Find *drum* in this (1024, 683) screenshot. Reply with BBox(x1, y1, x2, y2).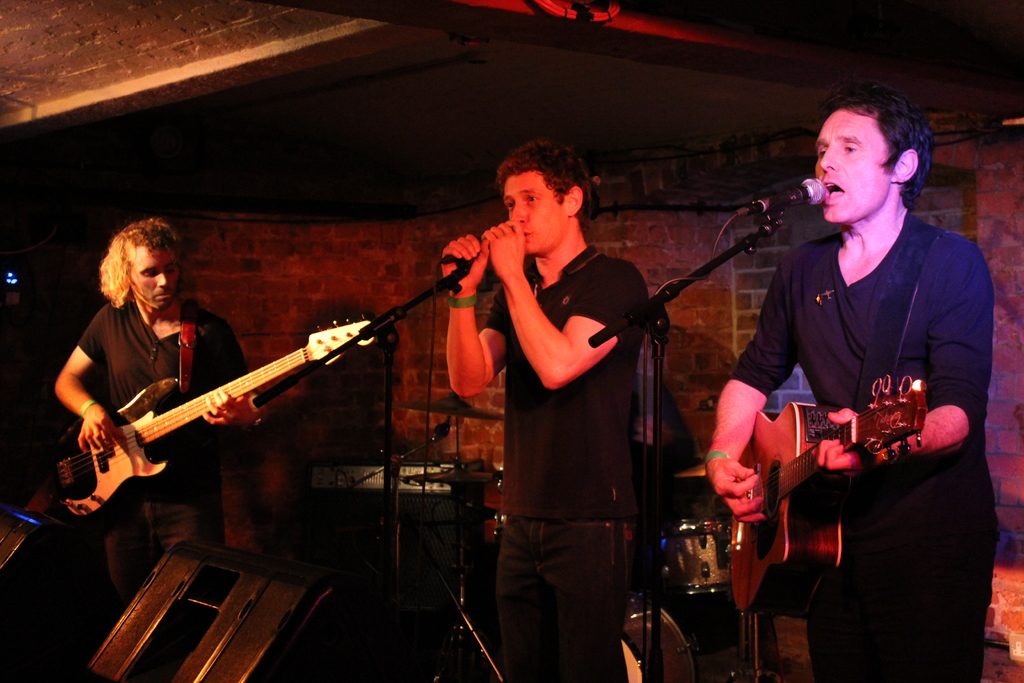
BBox(621, 594, 705, 682).
